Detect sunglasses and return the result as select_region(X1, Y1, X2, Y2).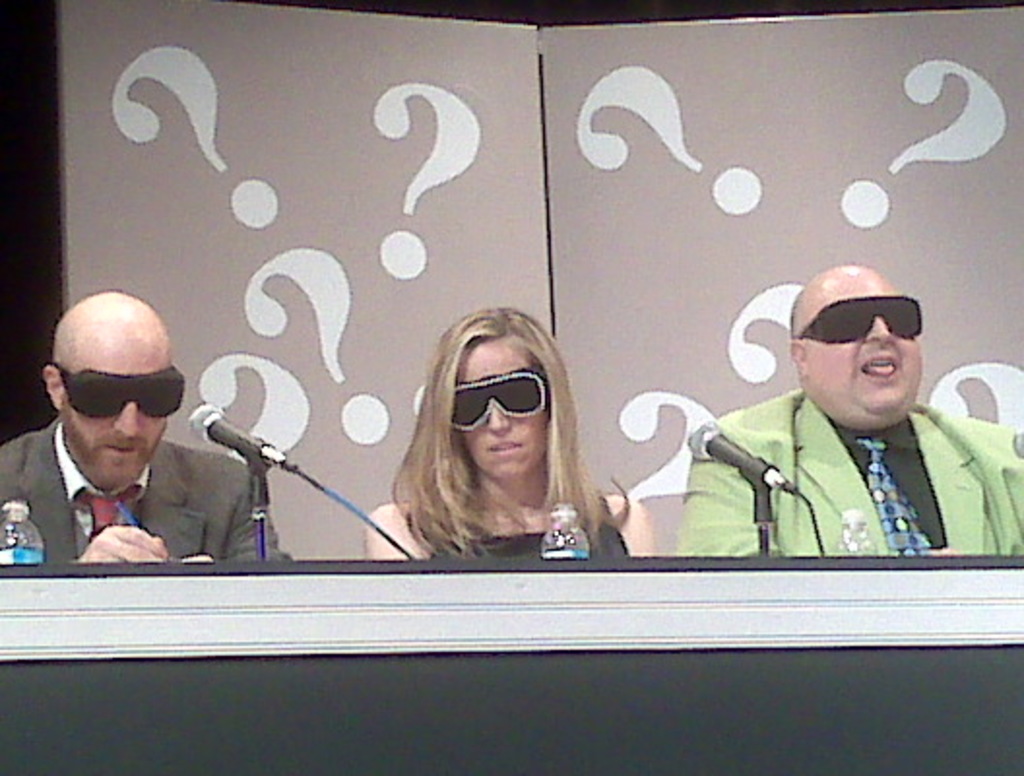
select_region(454, 367, 549, 427).
